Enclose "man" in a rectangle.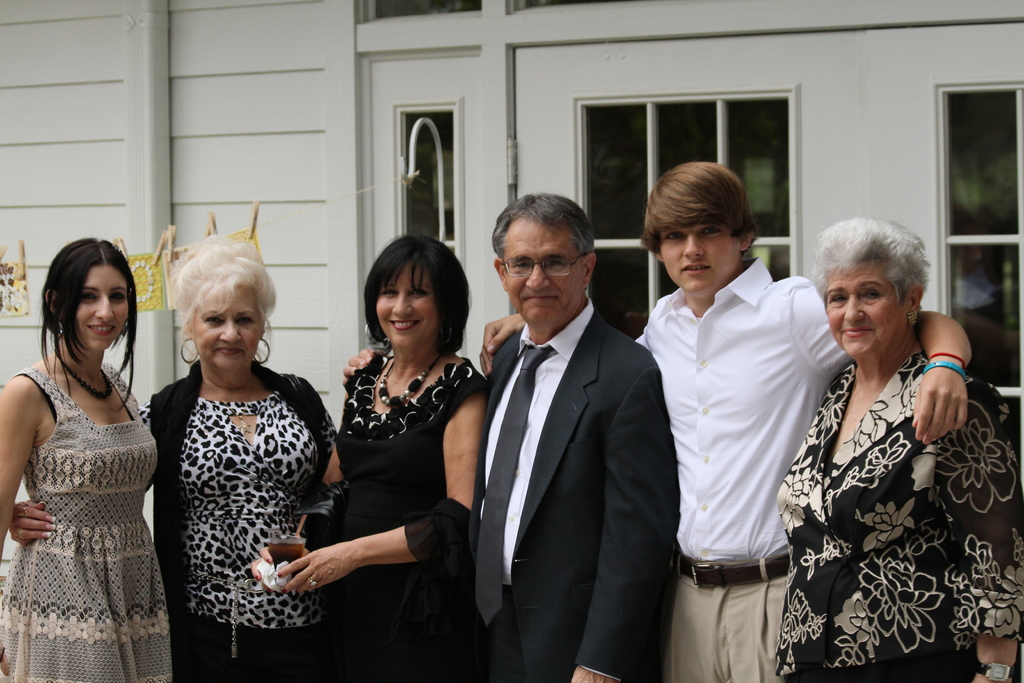
476, 160, 981, 682.
